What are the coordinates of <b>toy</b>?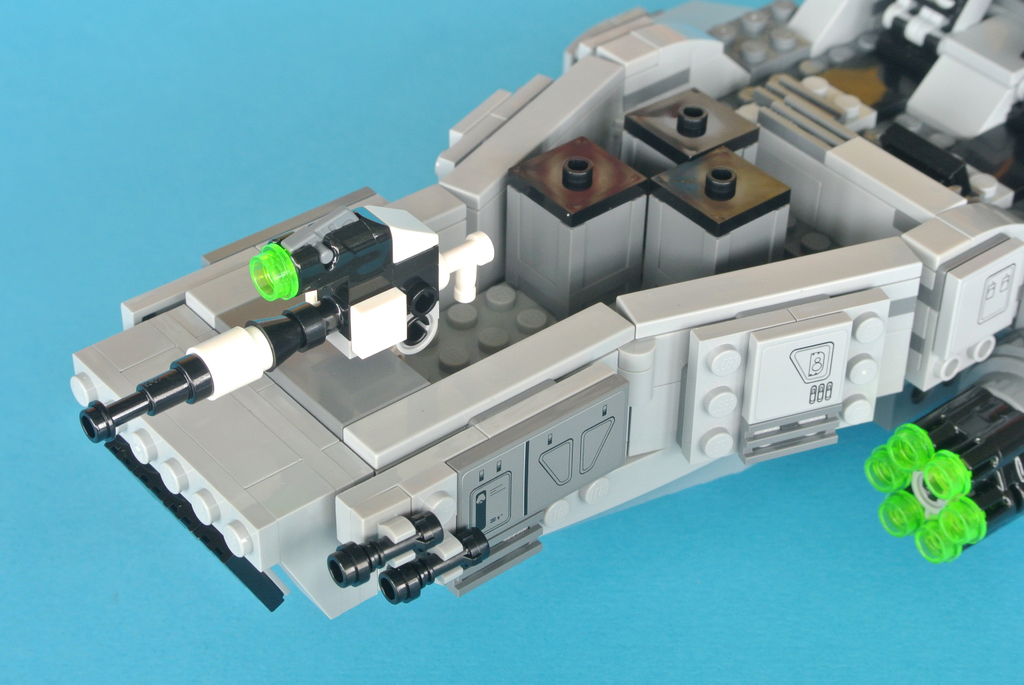
[65,0,1023,630].
